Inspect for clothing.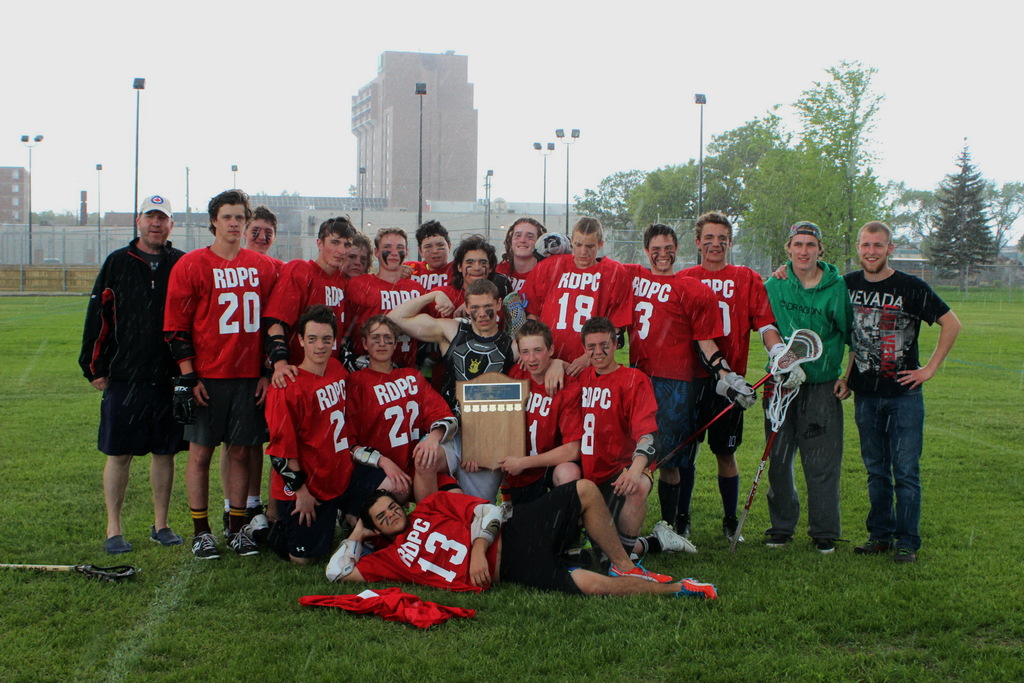
Inspection: Rect(579, 356, 658, 514).
